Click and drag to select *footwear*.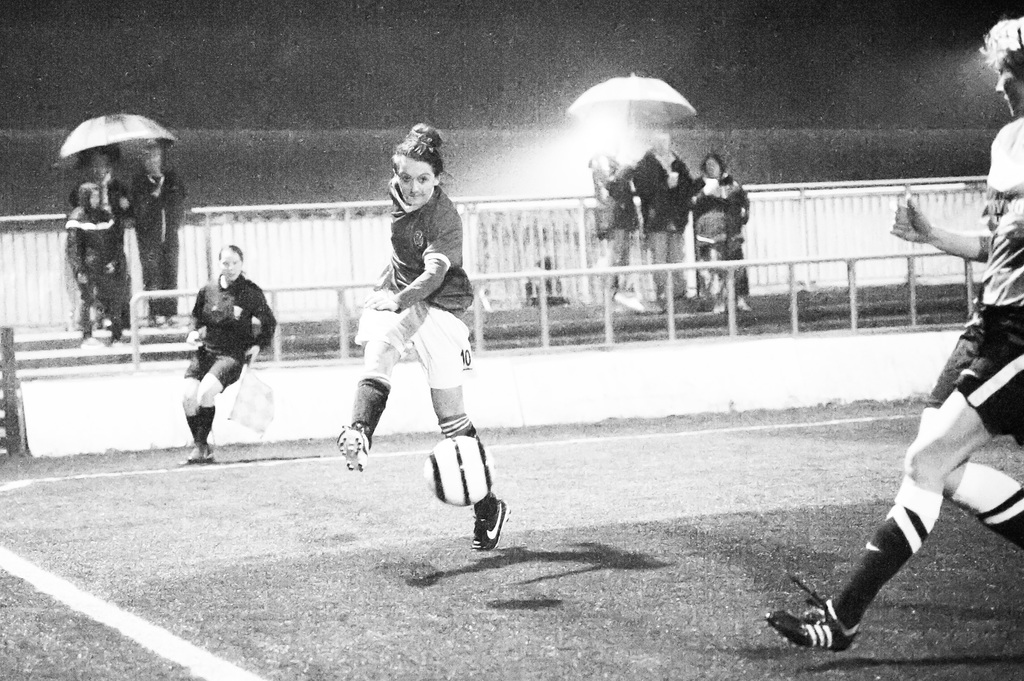
Selection: 794/593/874/658.
